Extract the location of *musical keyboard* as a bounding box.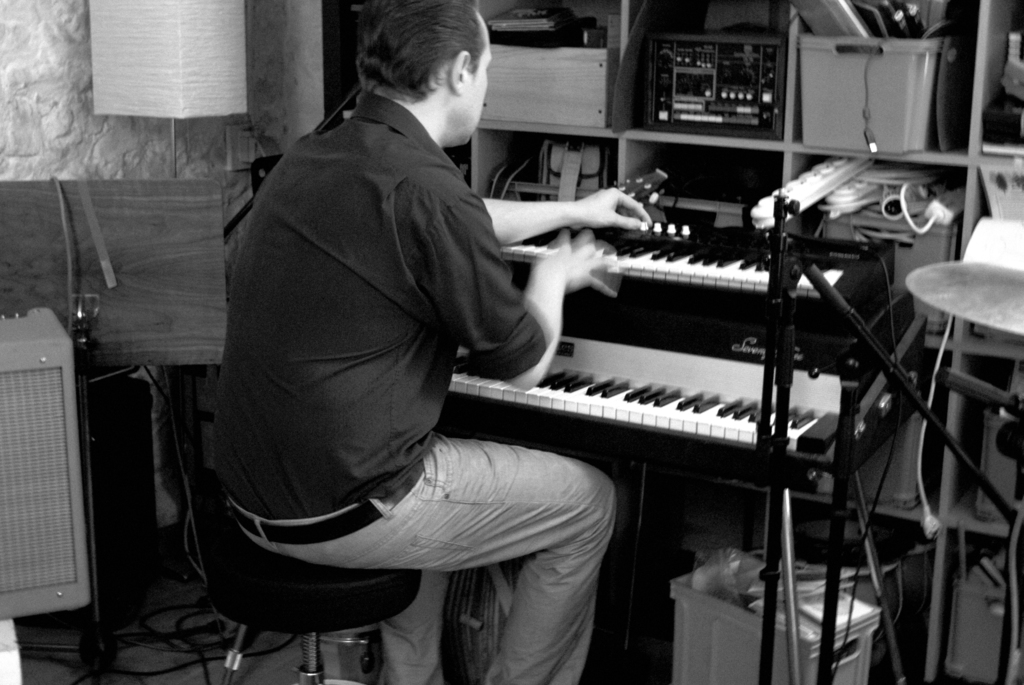
l=497, t=227, r=845, b=310.
